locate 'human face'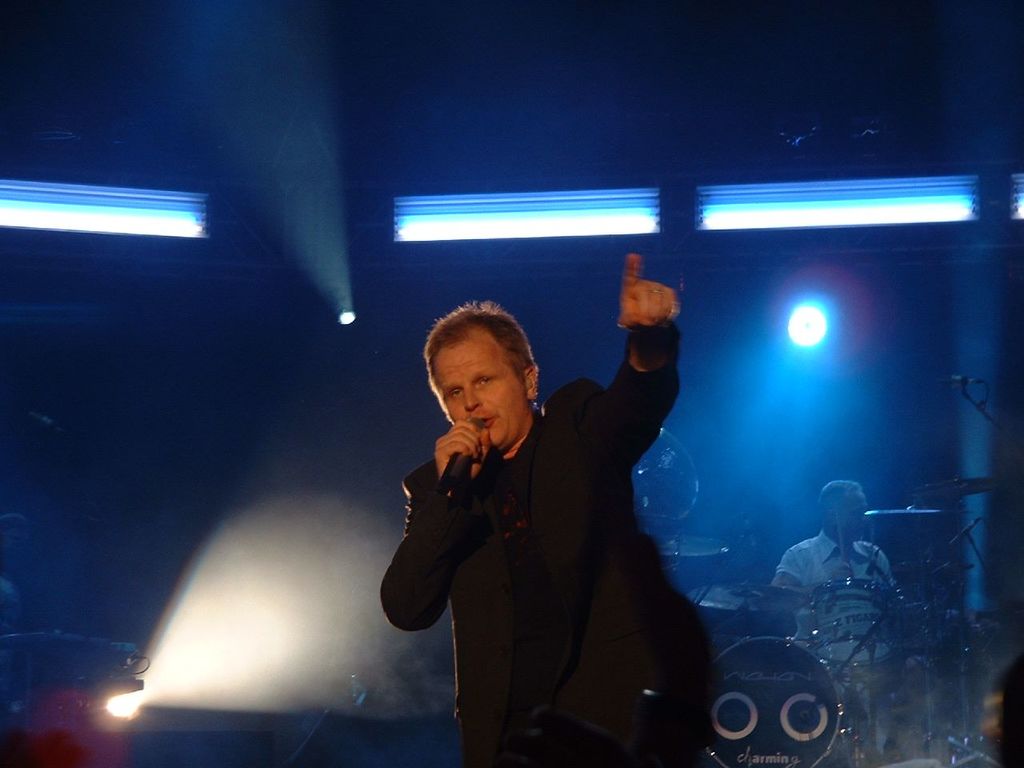
838 486 867 530
